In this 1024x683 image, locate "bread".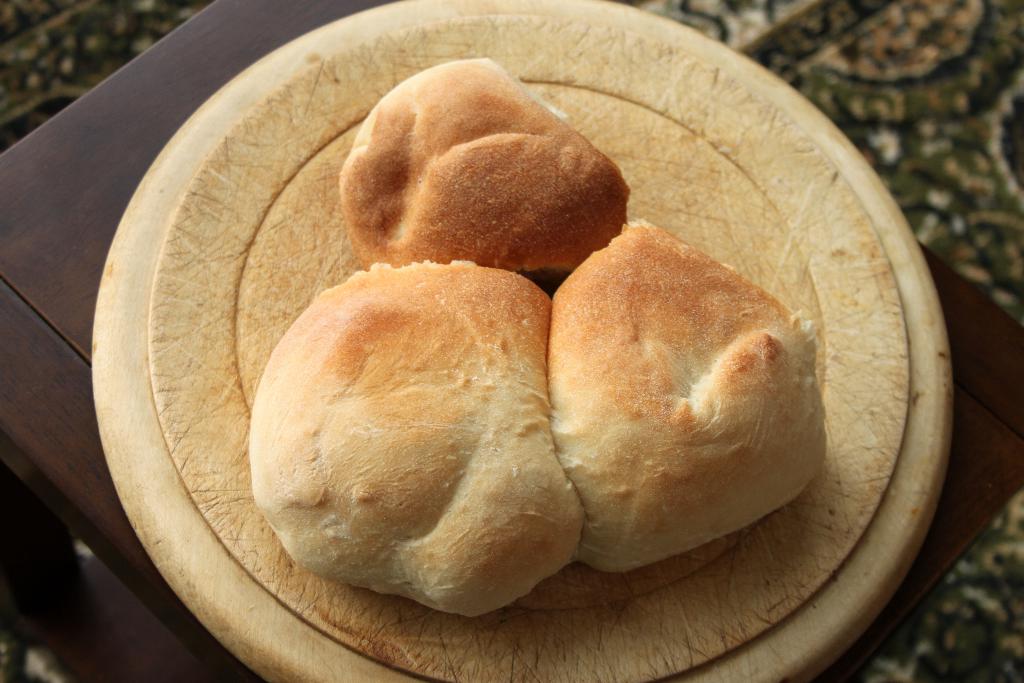
Bounding box: BBox(341, 56, 628, 272).
